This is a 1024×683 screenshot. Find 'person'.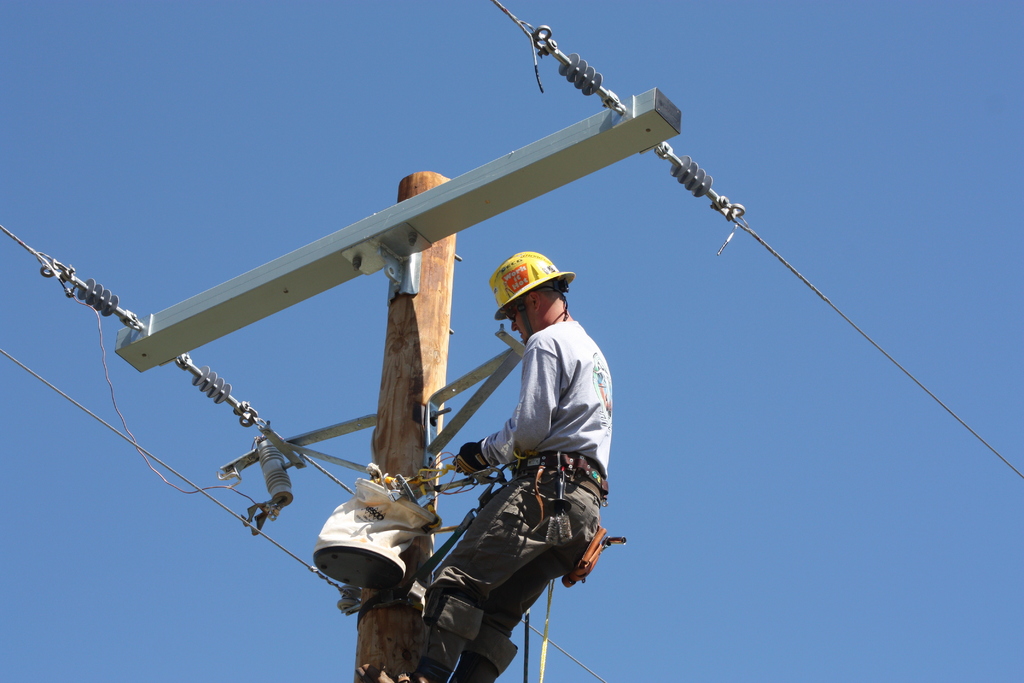
Bounding box: (x1=419, y1=253, x2=604, y2=646).
